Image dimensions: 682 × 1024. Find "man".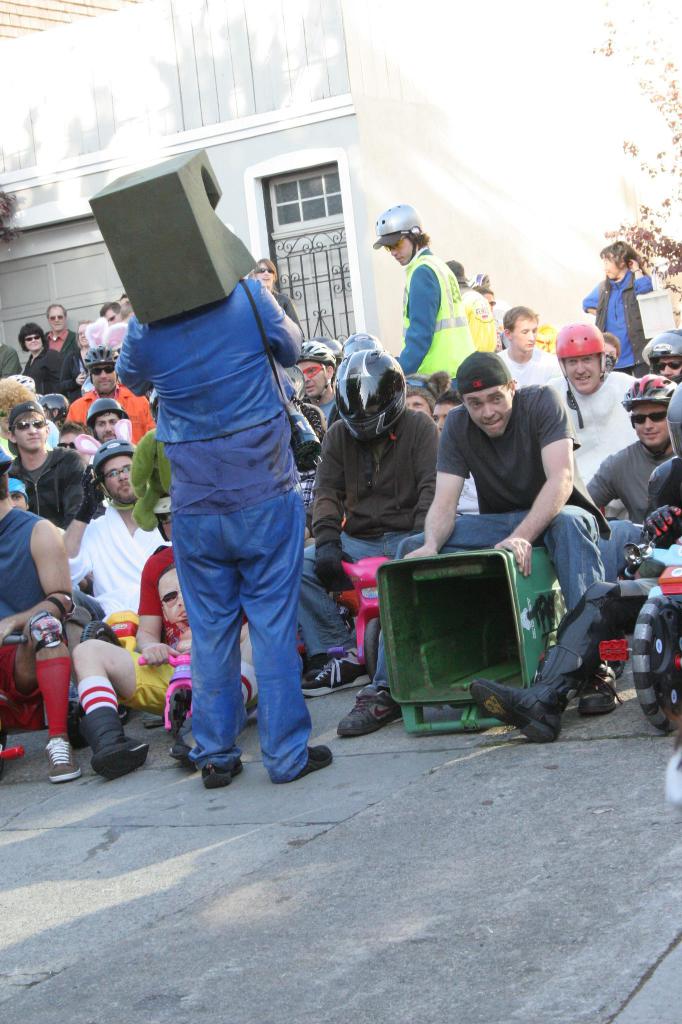
{"left": 445, "top": 257, "right": 494, "bottom": 349}.
